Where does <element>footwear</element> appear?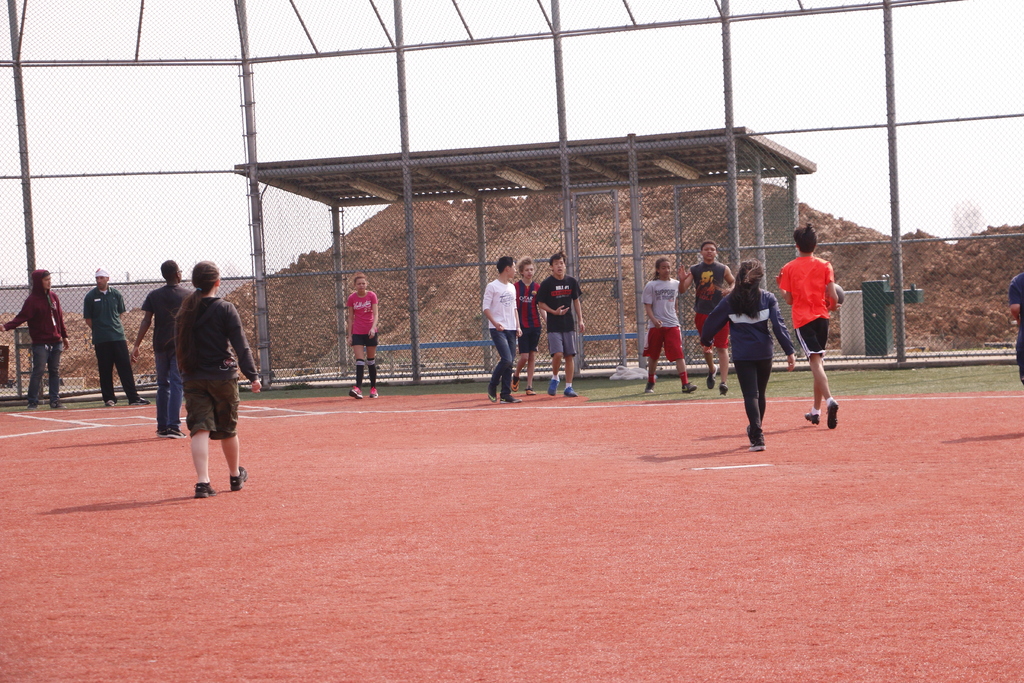
Appears at bbox=(500, 393, 519, 403).
